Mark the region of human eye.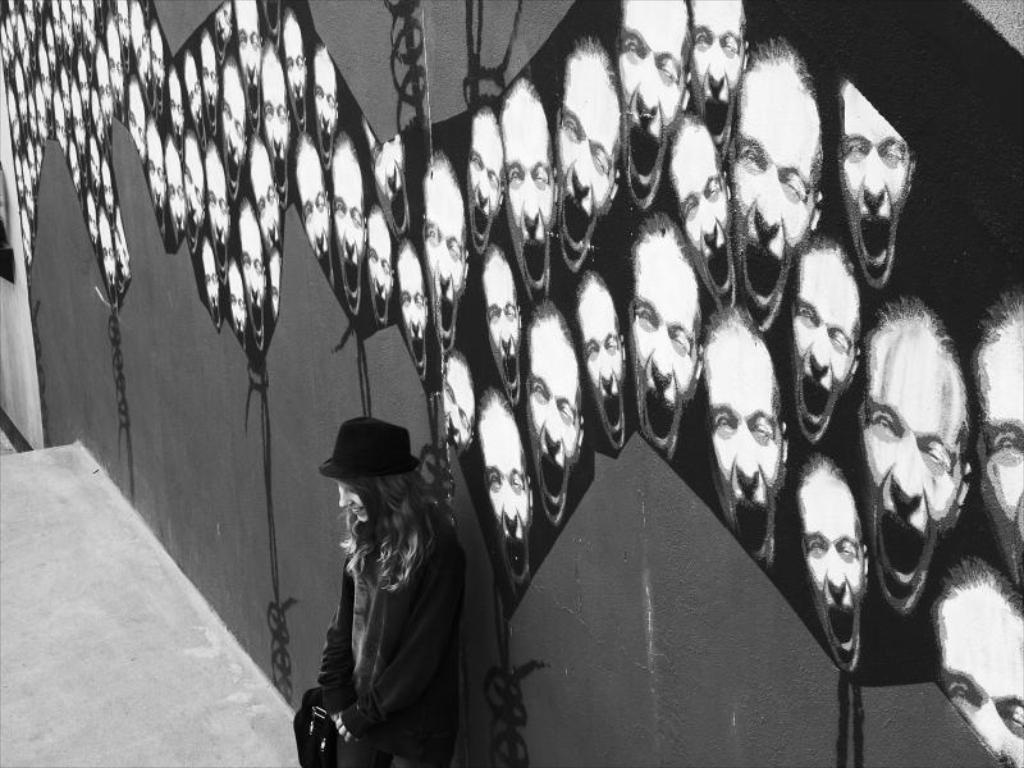
Region: <region>623, 37, 637, 56</region>.
